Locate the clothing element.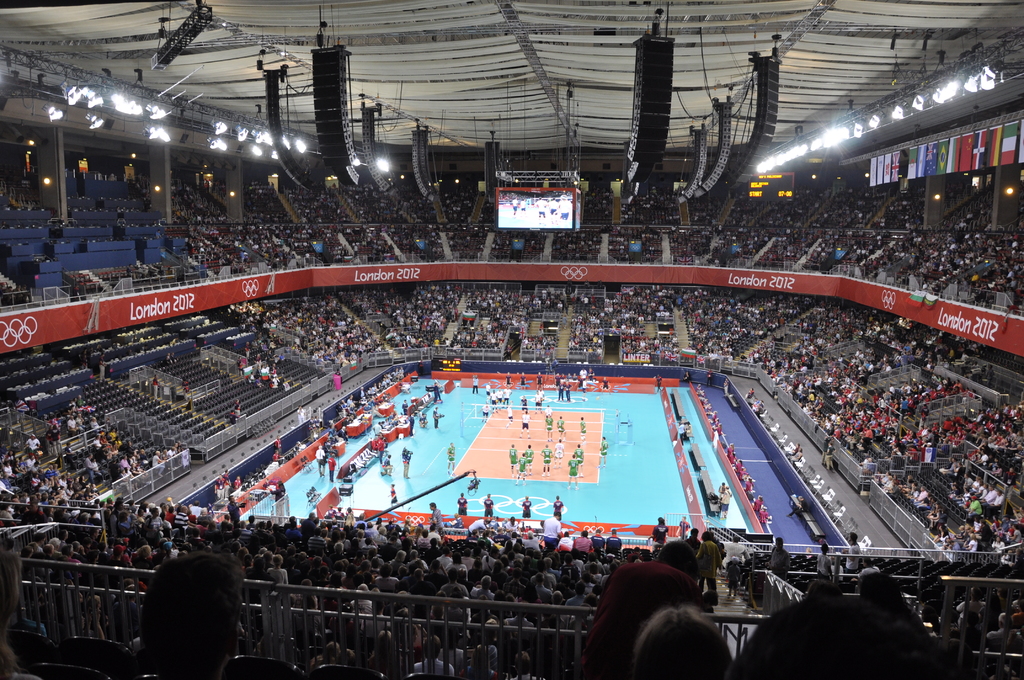
Element bbox: [left=537, top=393, right=541, bottom=406].
